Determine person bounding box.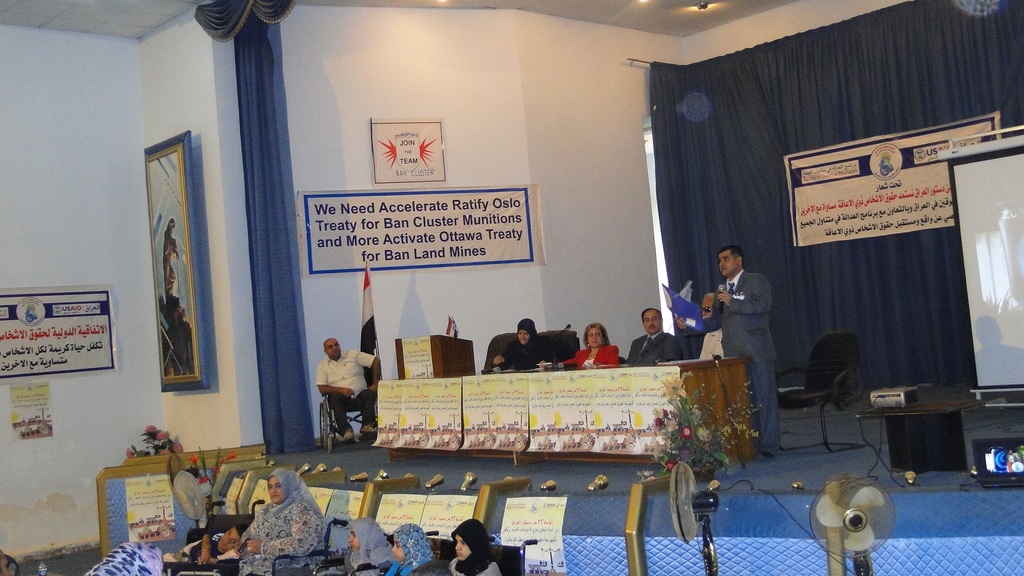
Determined: [318,328,389,451].
